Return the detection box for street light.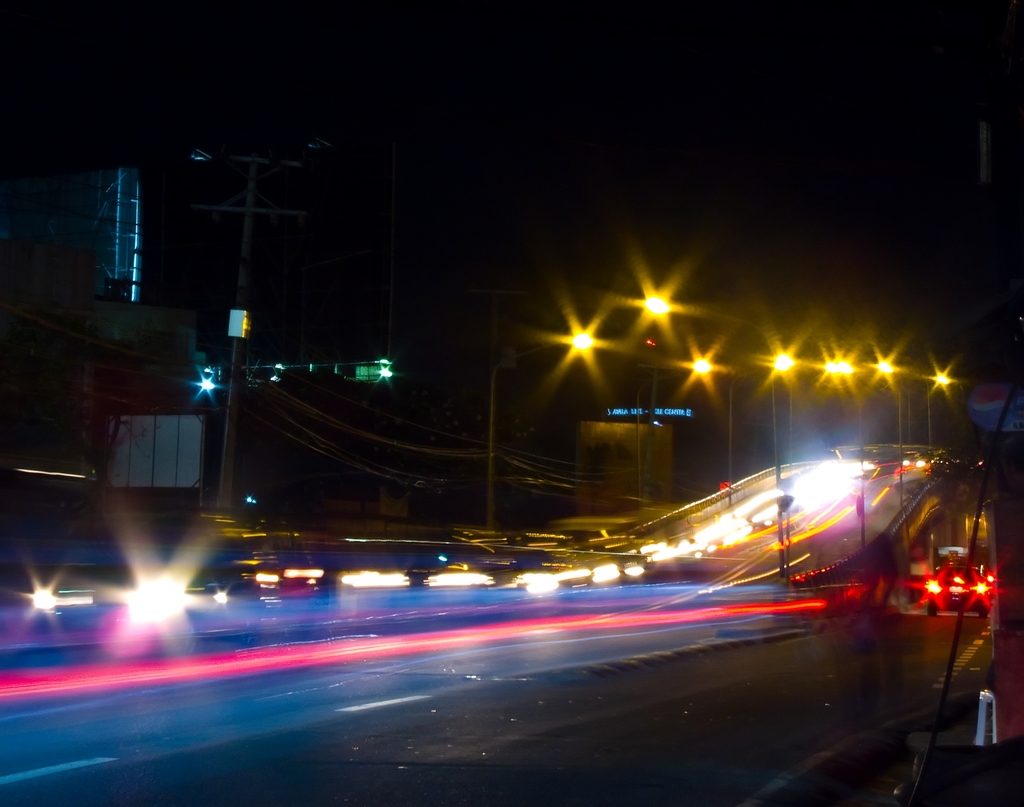
<box>877,357,904,507</box>.
